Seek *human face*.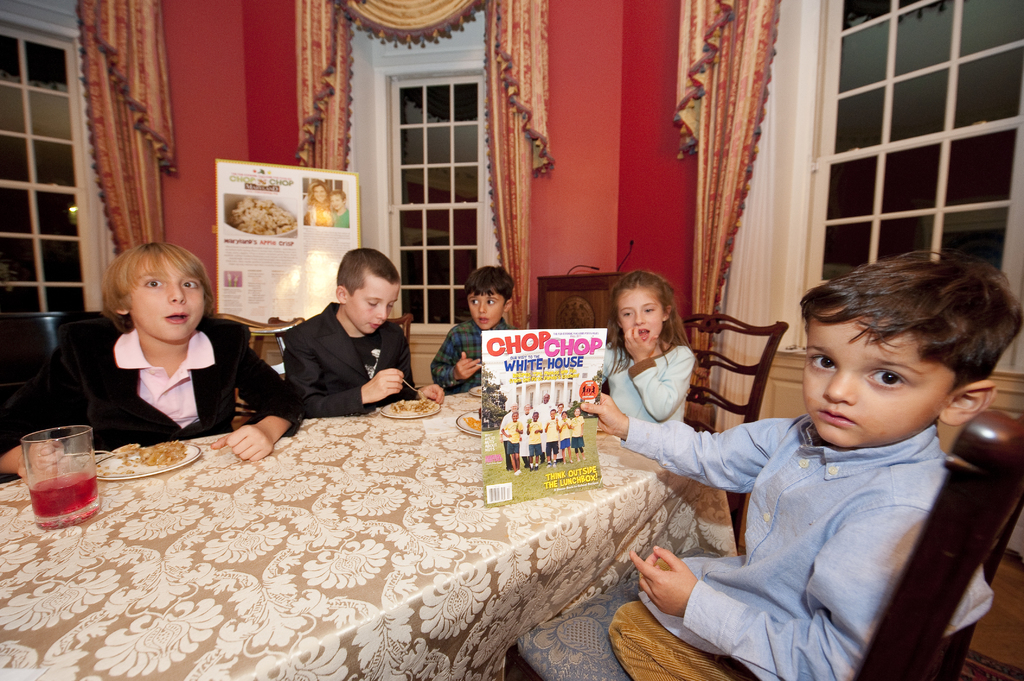
129, 259, 205, 340.
